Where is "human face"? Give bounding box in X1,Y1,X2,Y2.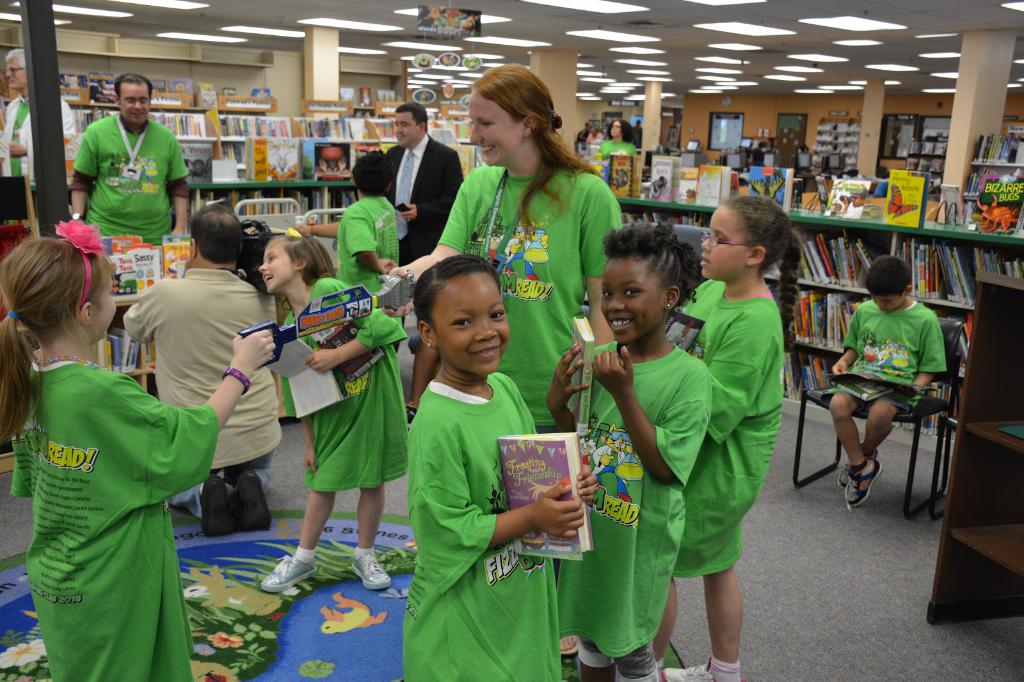
8,56,25,88.
